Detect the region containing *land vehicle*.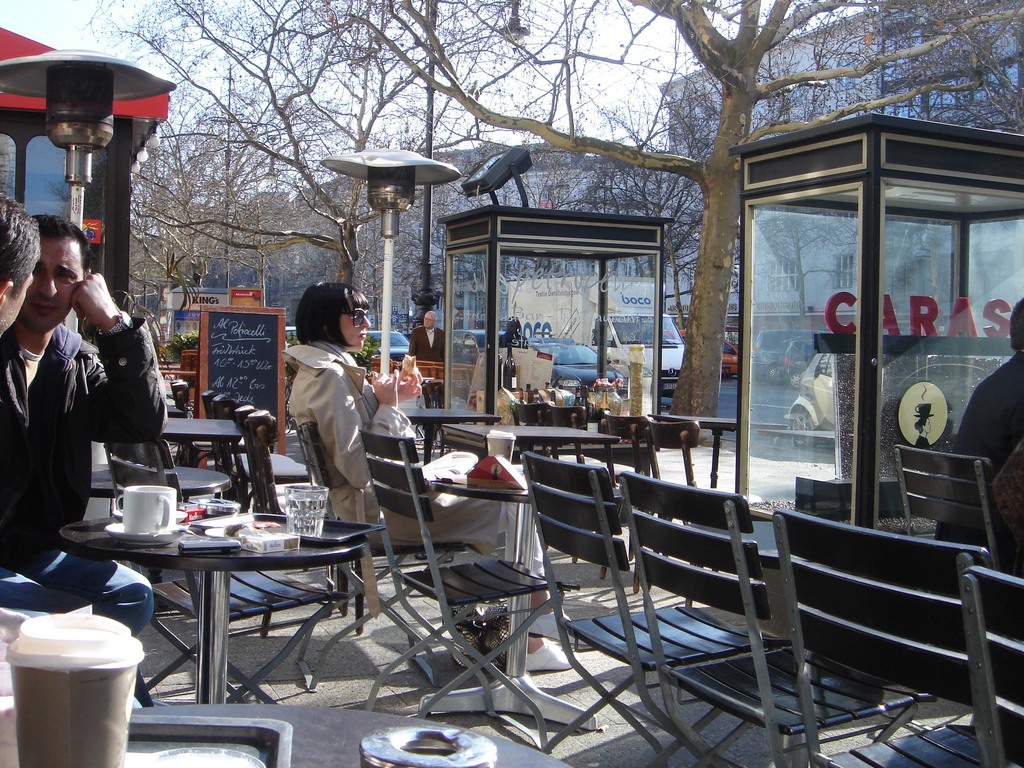
x1=678, y1=328, x2=735, y2=373.
